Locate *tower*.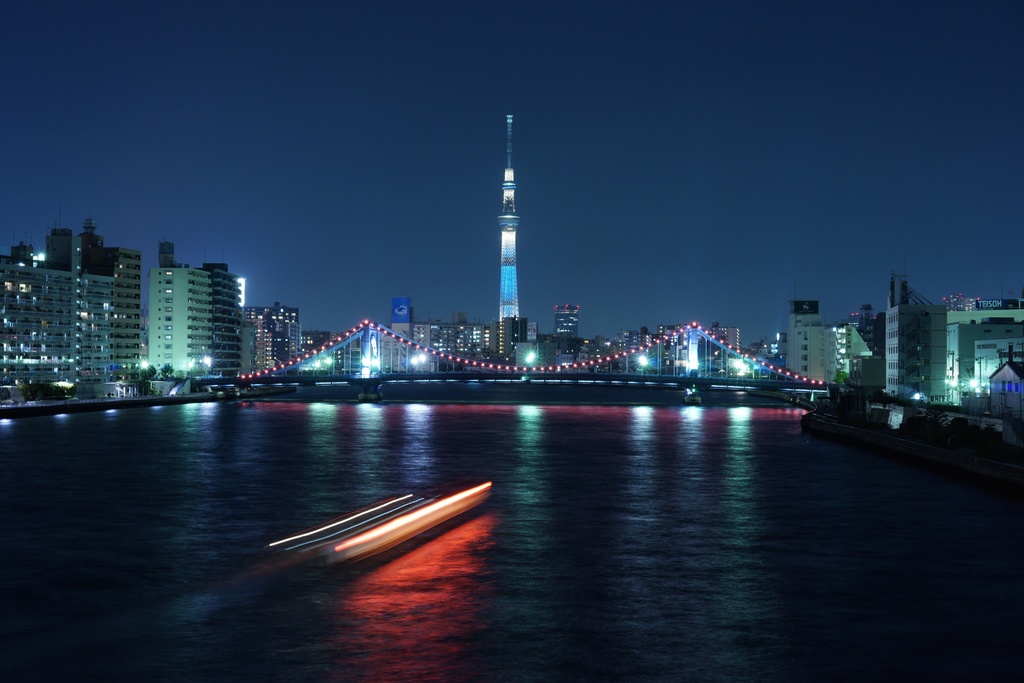
Bounding box: [x1=778, y1=293, x2=822, y2=378].
